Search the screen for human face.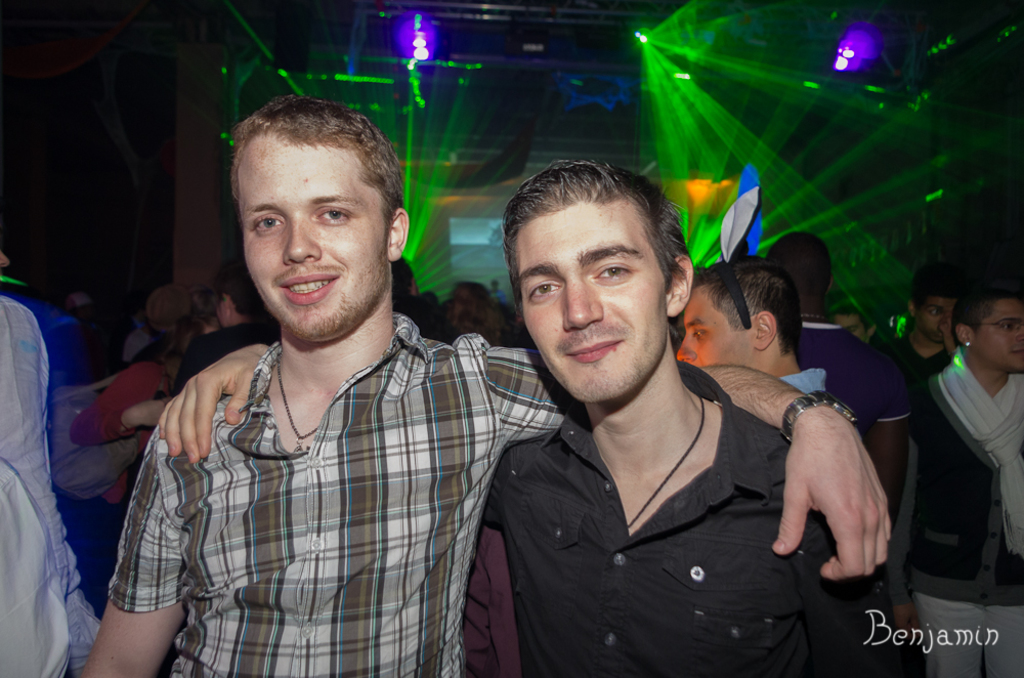
Found at pyautogui.locateOnScreen(914, 300, 947, 338).
